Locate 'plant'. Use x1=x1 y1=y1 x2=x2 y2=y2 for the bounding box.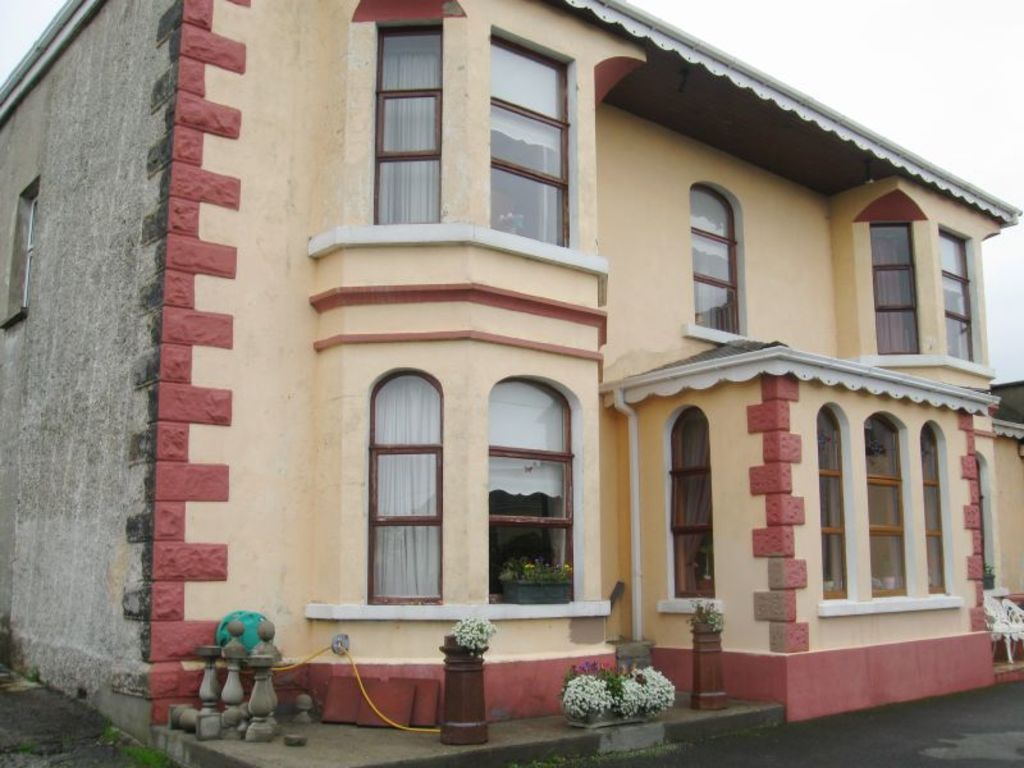
x1=986 y1=556 x2=998 y2=577.
